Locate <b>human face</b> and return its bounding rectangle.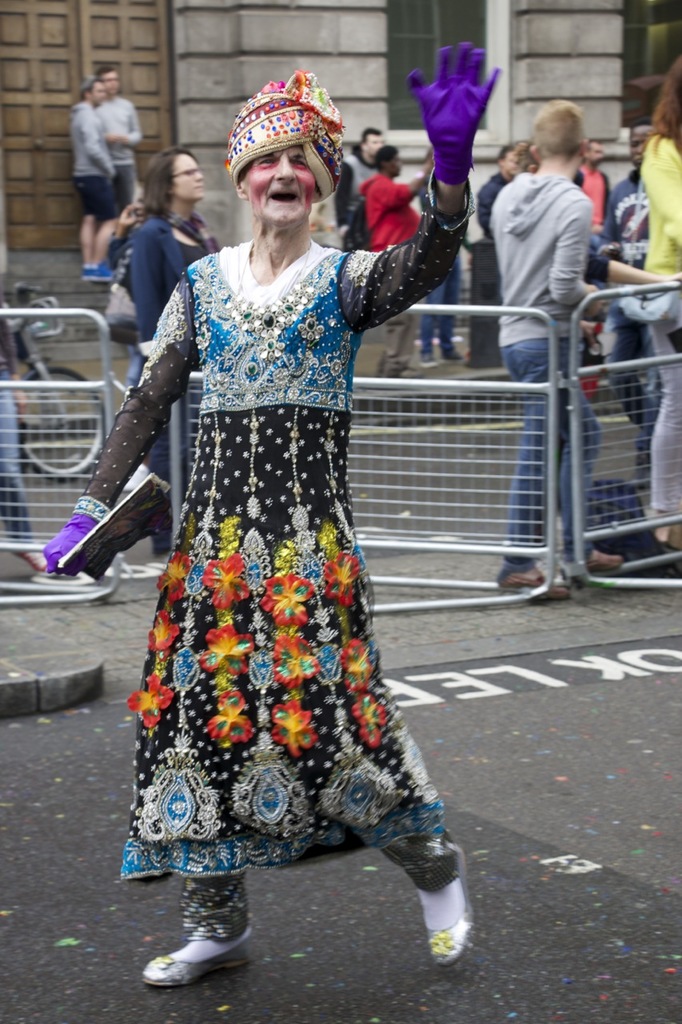
89, 84, 99, 102.
